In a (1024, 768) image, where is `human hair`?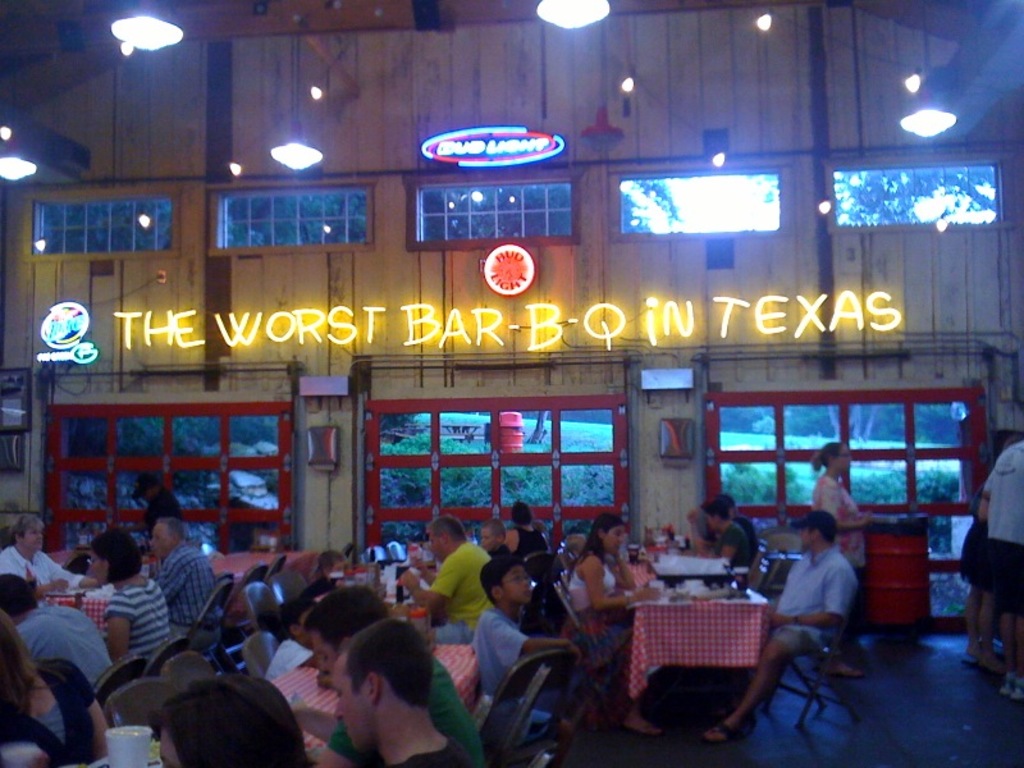
BBox(300, 586, 390, 653).
